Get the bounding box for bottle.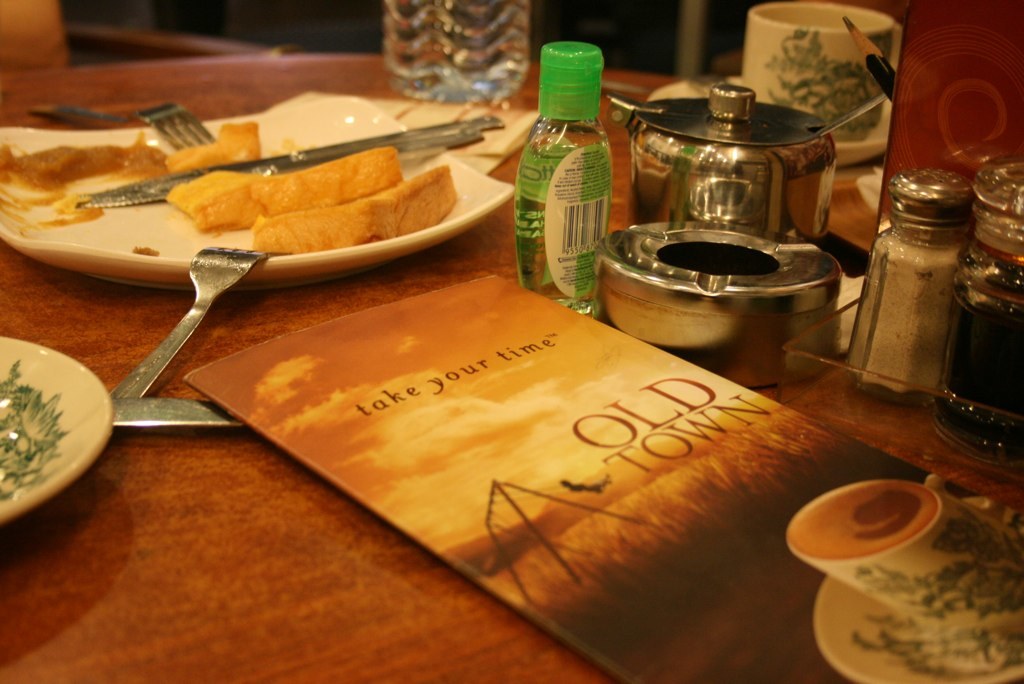
Rect(934, 161, 1023, 464).
